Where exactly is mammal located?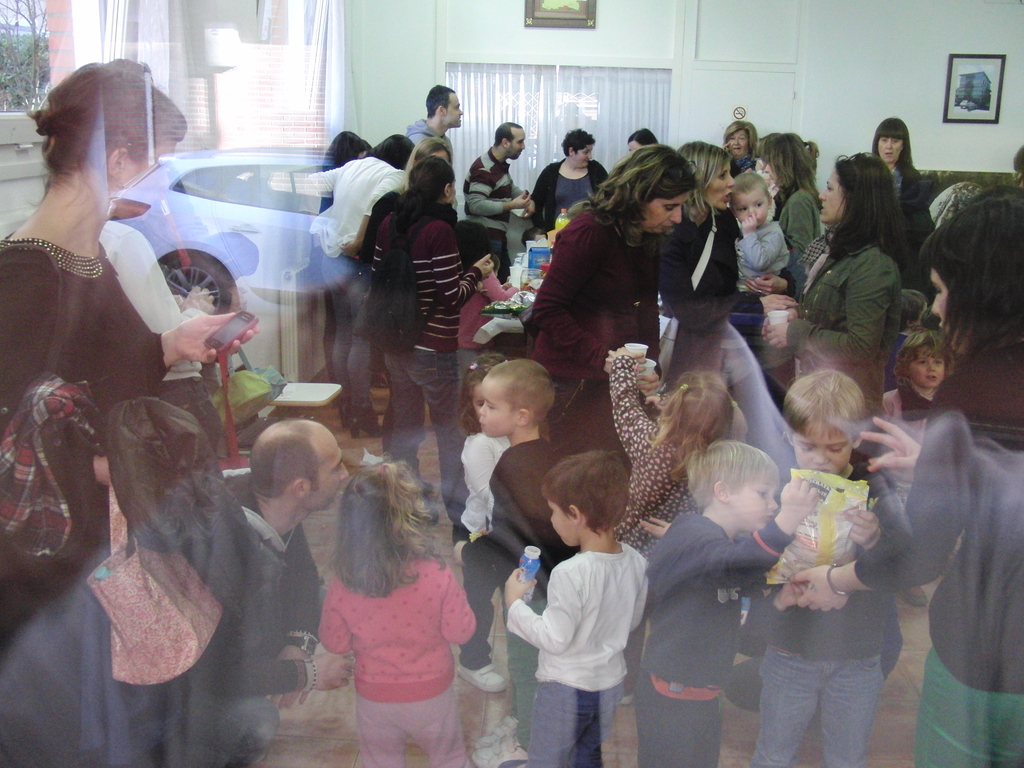
Its bounding box is box=[759, 149, 912, 398].
